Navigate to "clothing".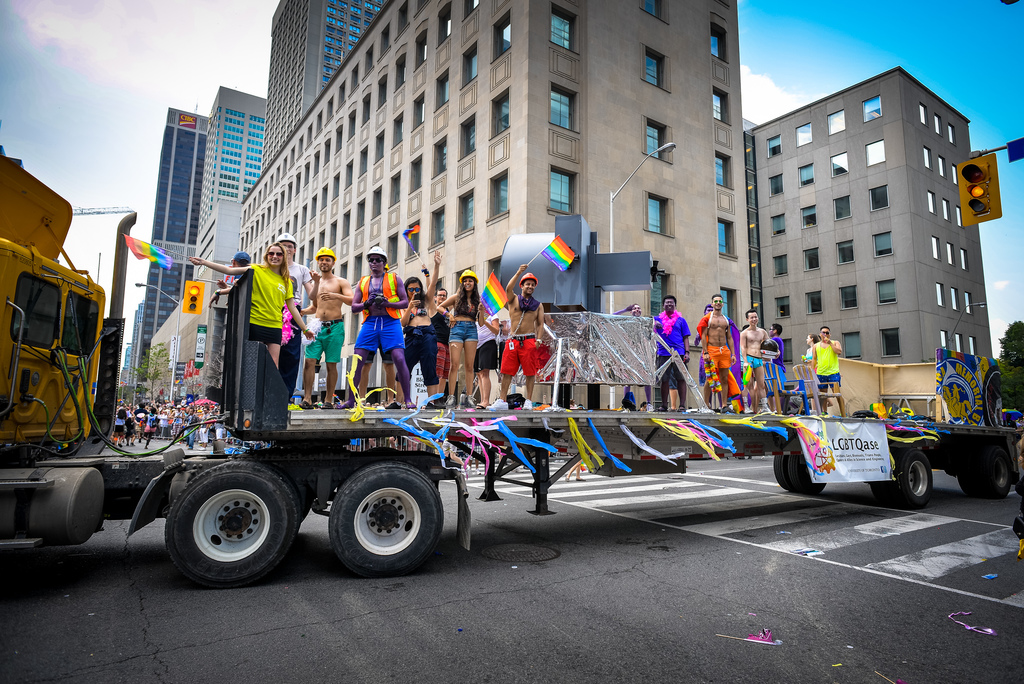
Navigation target: BBox(502, 294, 540, 374).
